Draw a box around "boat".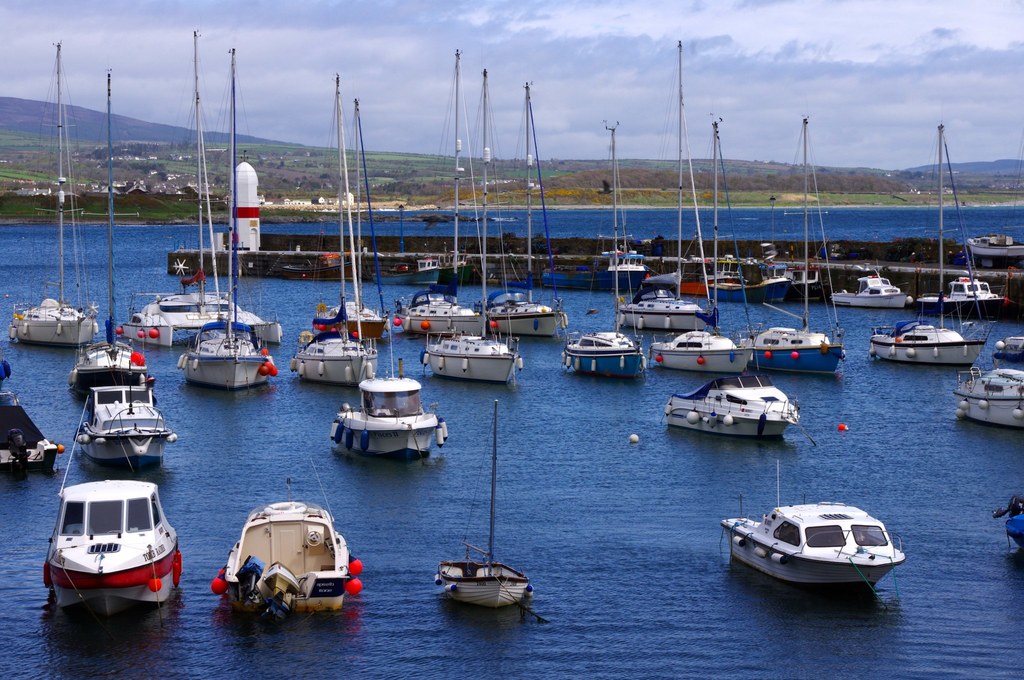
<box>328,310,467,473</box>.
